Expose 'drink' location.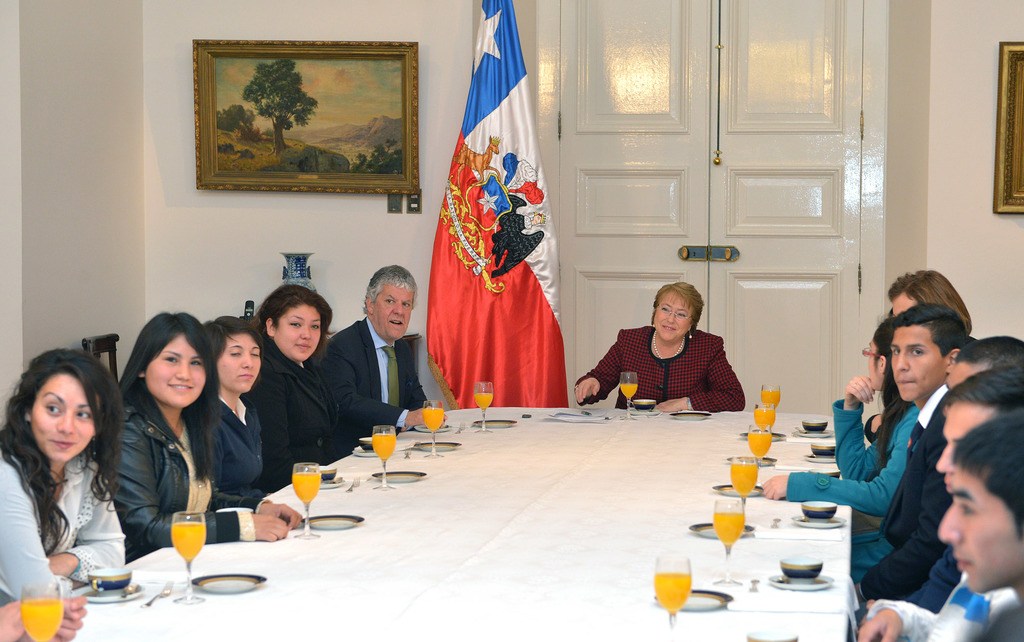
Exposed at [761,391,780,407].
